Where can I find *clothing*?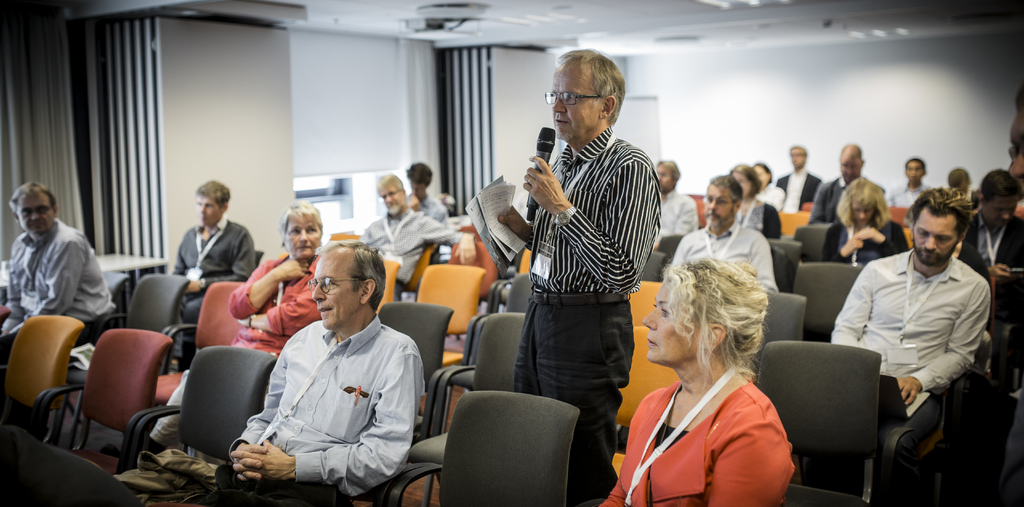
You can find it at x1=670 y1=221 x2=779 y2=293.
